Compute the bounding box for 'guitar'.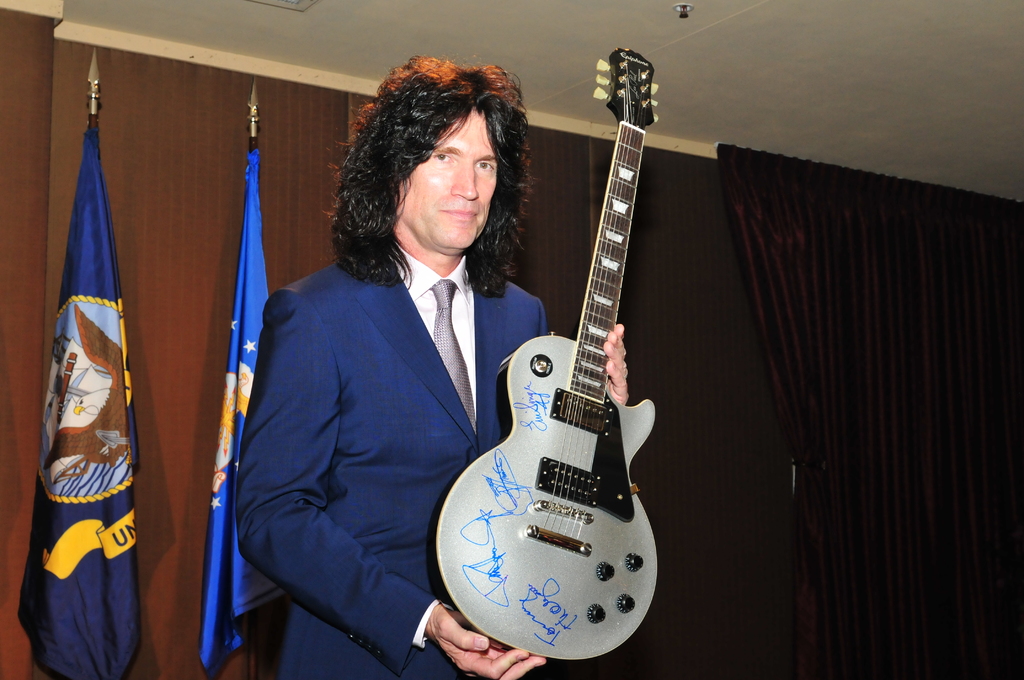
<region>426, 40, 661, 665</region>.
